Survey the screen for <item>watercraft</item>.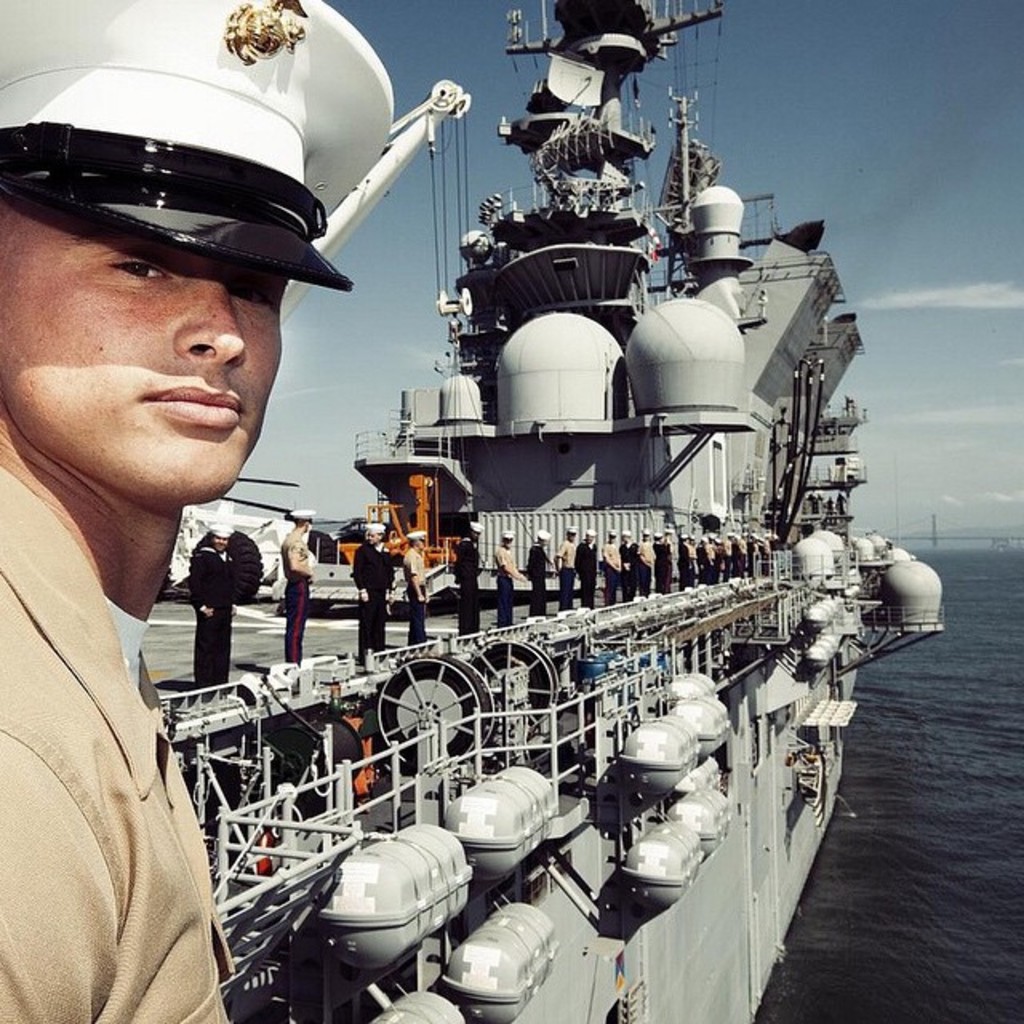
Survey found: locate(146, 40, 966, 962).
